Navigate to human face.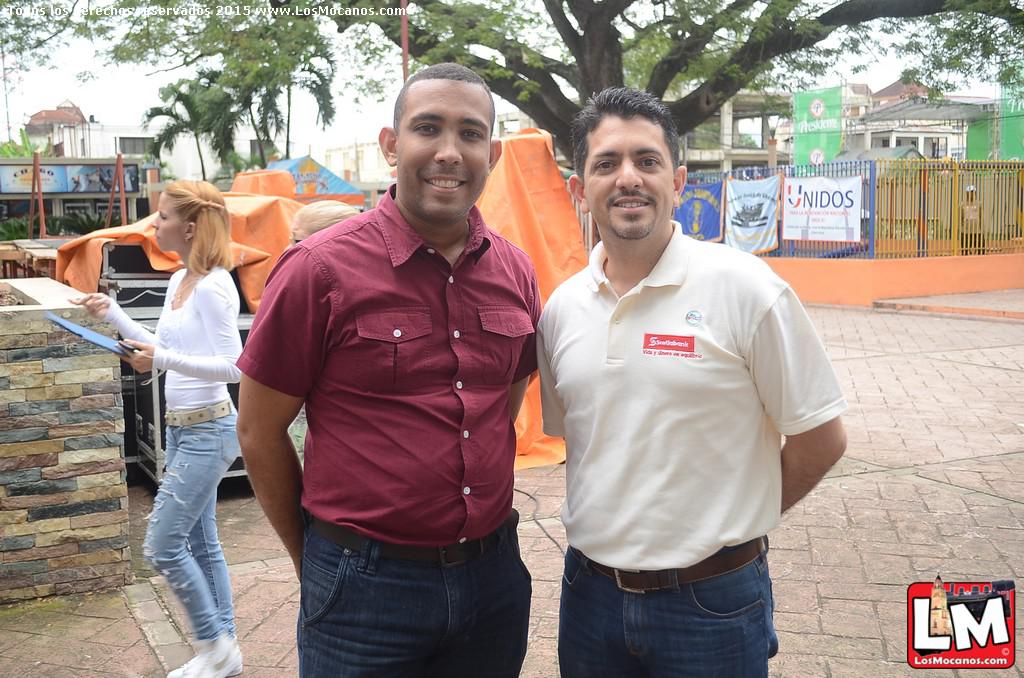
Navigation target: detection(150, 193, 179, 248).
